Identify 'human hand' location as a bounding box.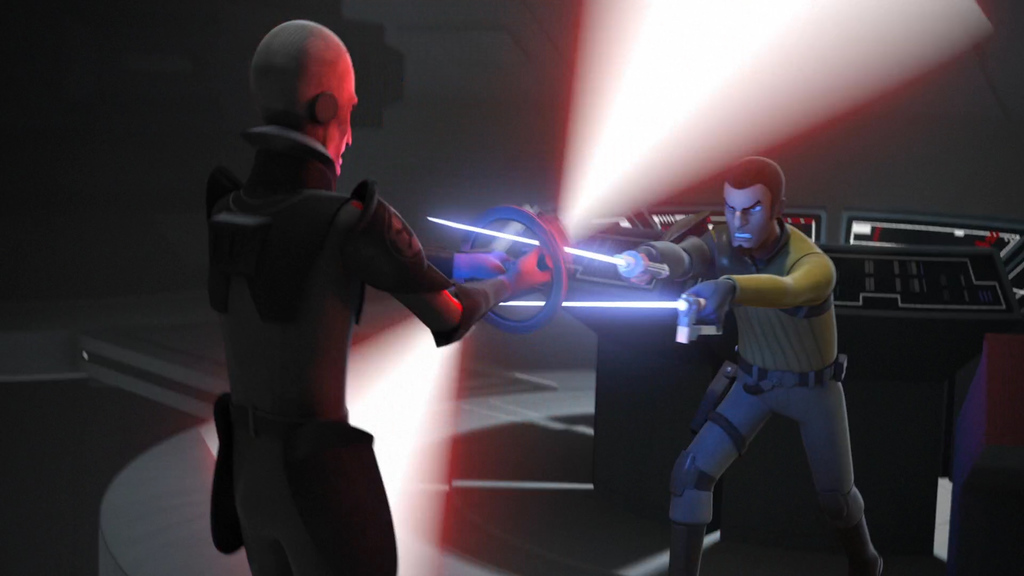
<region>625, 246, 664, 287</region>.
